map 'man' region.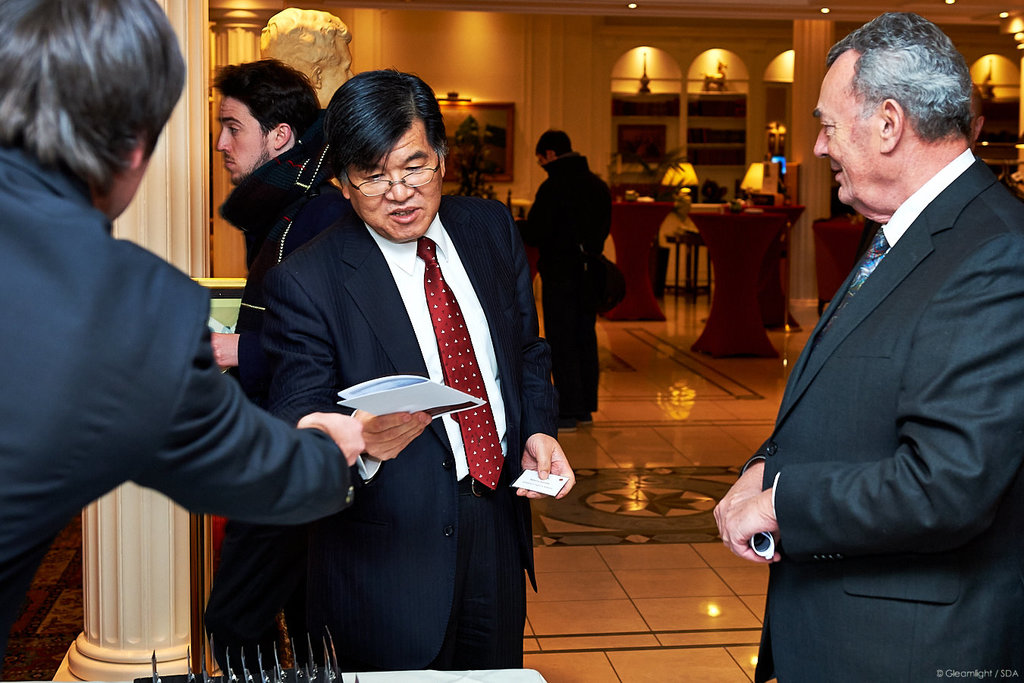
Mapped to [x1=703, y1=2, x2=1021, y2=682].
